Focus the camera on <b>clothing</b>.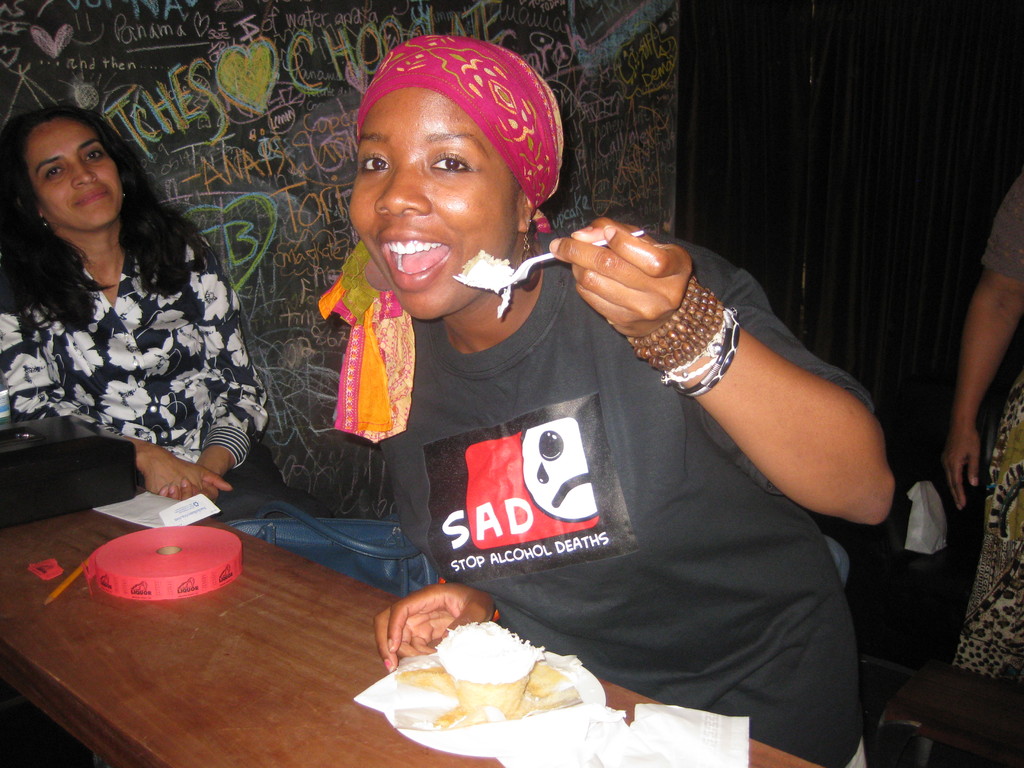
Focus region: 0 219 336 525.
